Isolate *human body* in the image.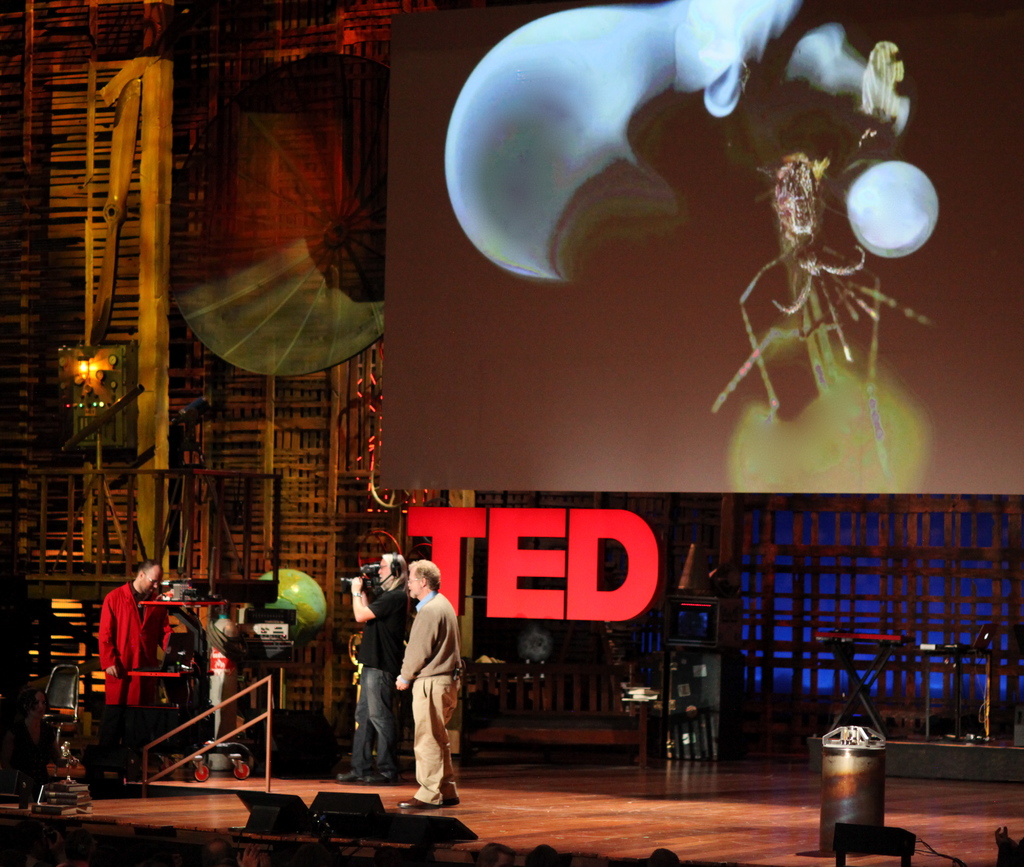
Isolated region: 397/555/463/807.
